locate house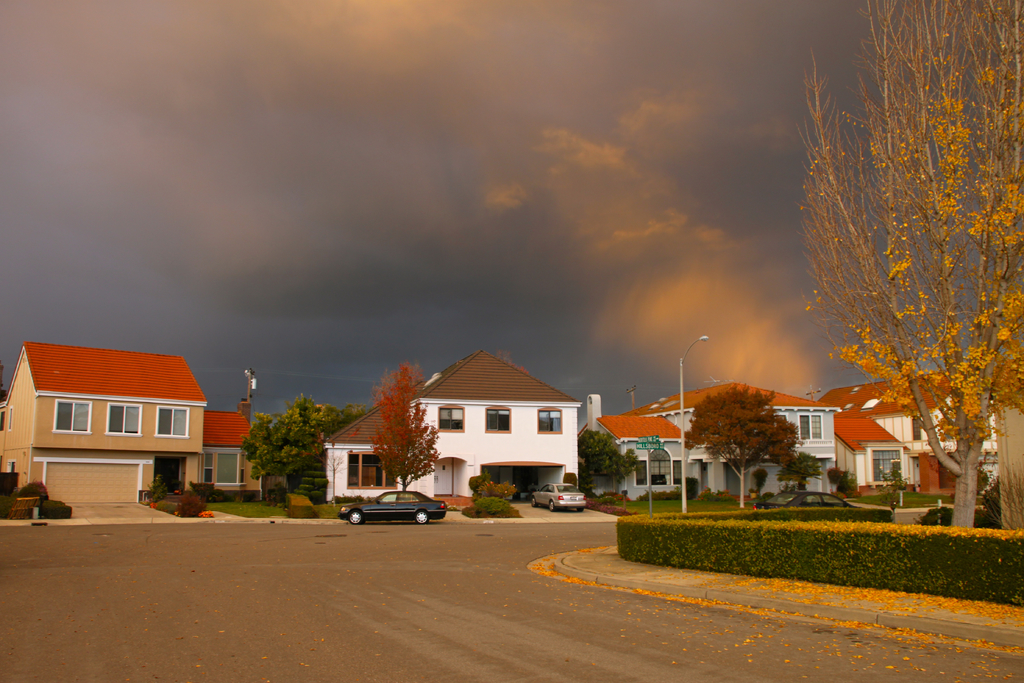
{"left": 1, "top": 342, "right": 207, "bottom": 507}
